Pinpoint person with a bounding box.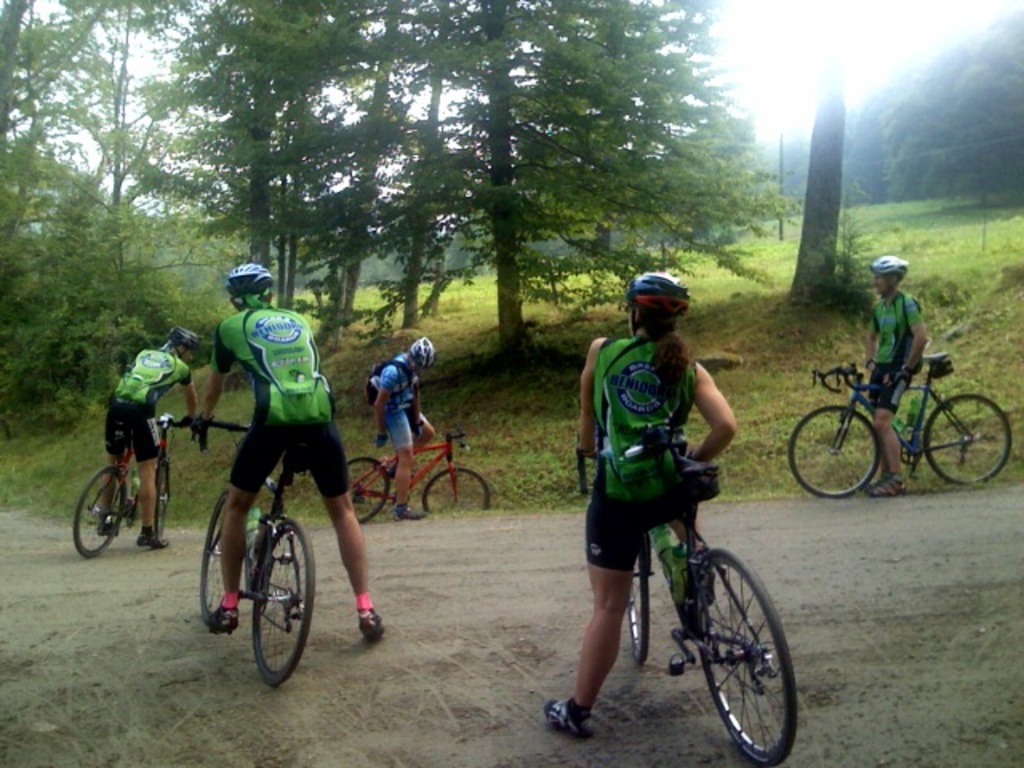
bbox(203, 261, 389, 645).
